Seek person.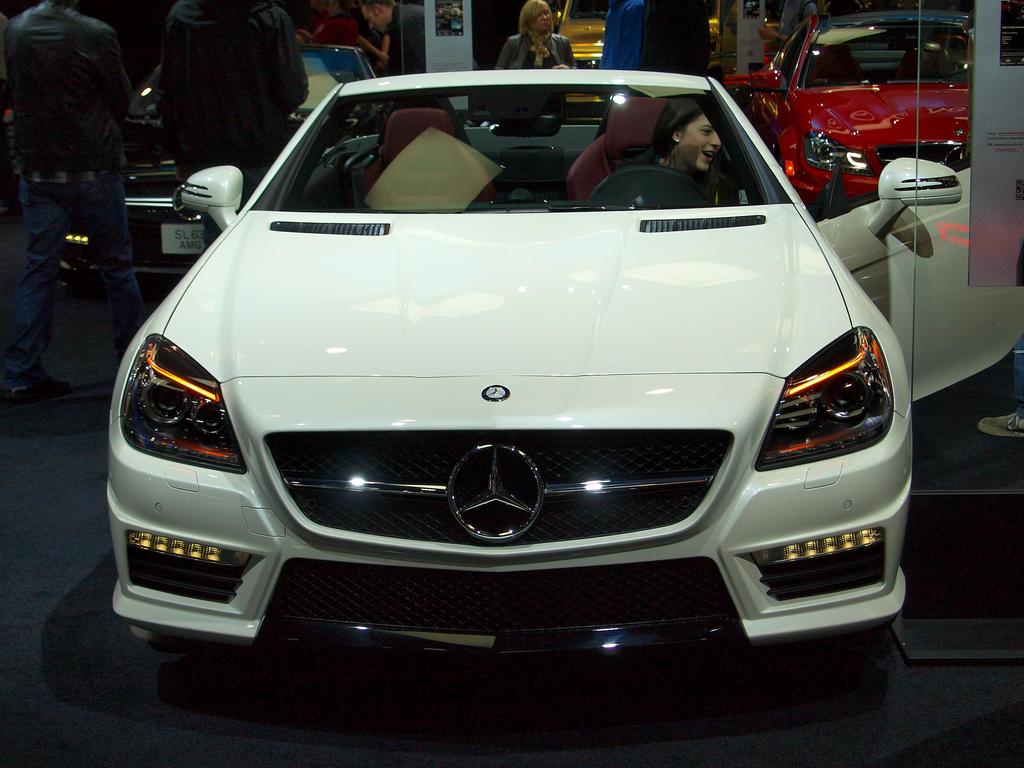
(627, 94, 747, 209).
